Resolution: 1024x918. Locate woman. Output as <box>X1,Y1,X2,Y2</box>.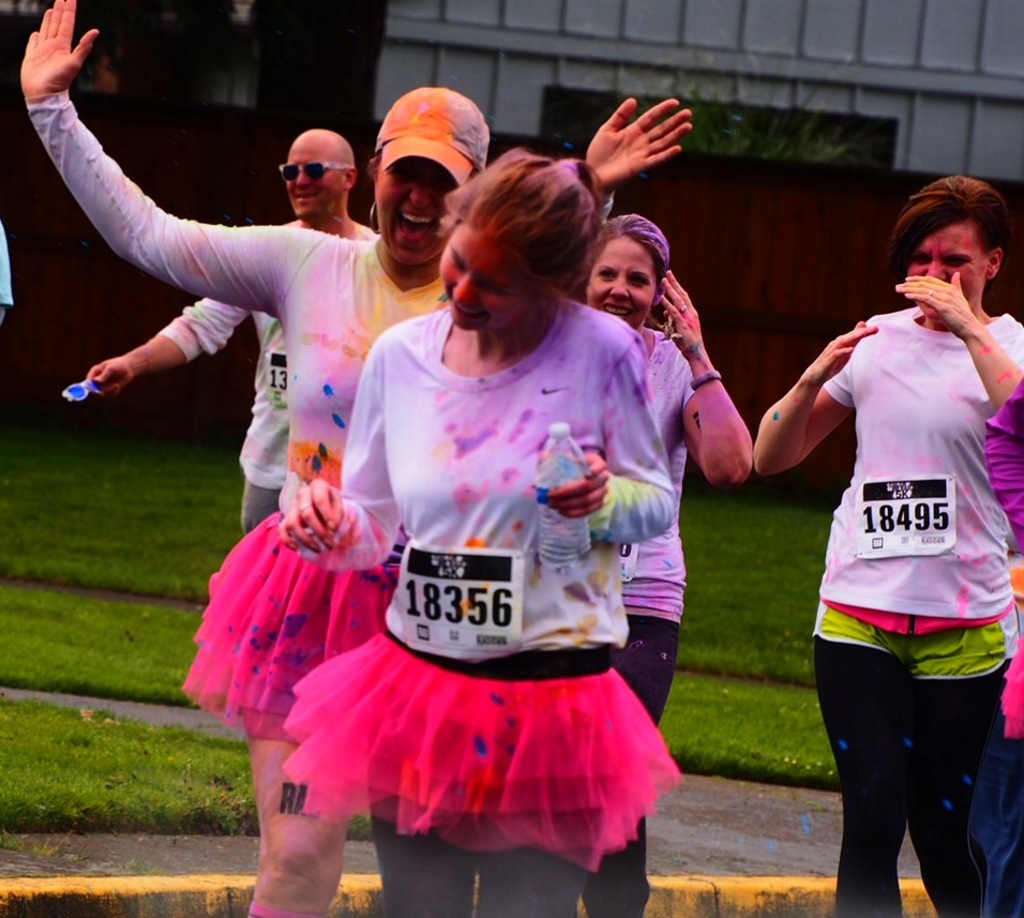
<box>260,150,735,917</box>.
